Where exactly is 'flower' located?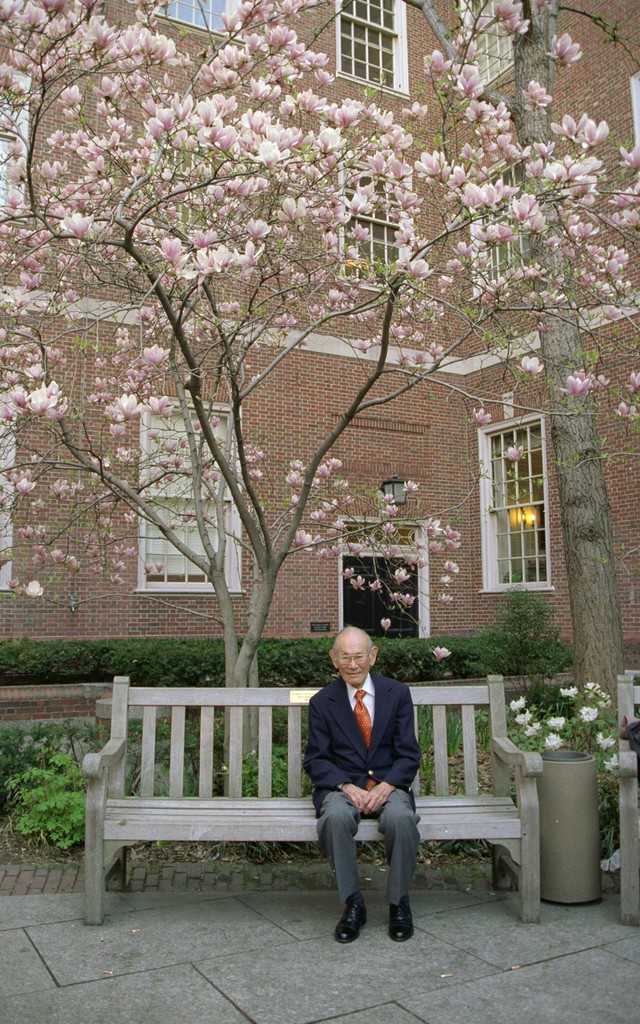
Its bounding box is [left=598, top=733, right=619, bottom=751].
